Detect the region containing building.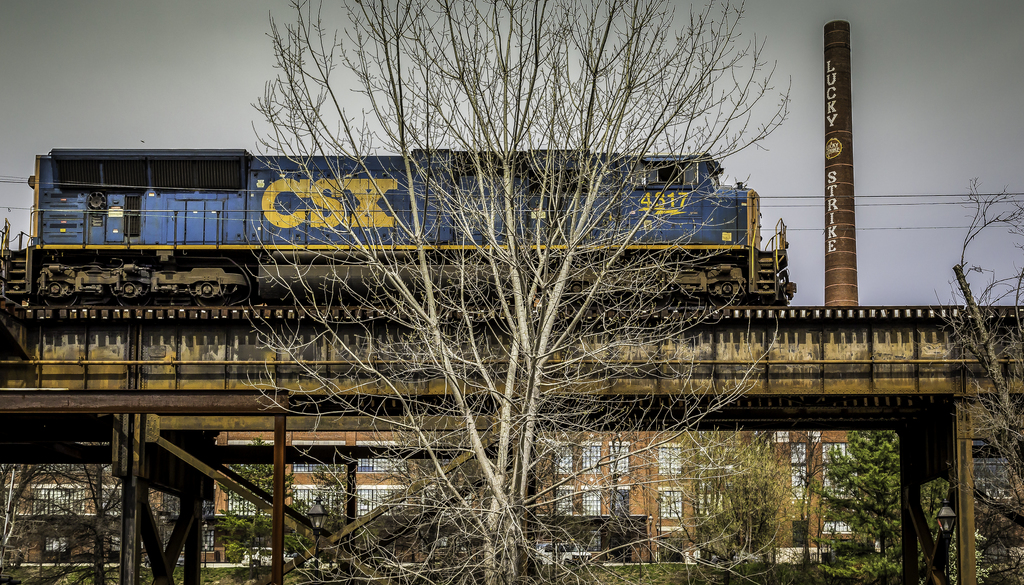
[0,429,861,565].
